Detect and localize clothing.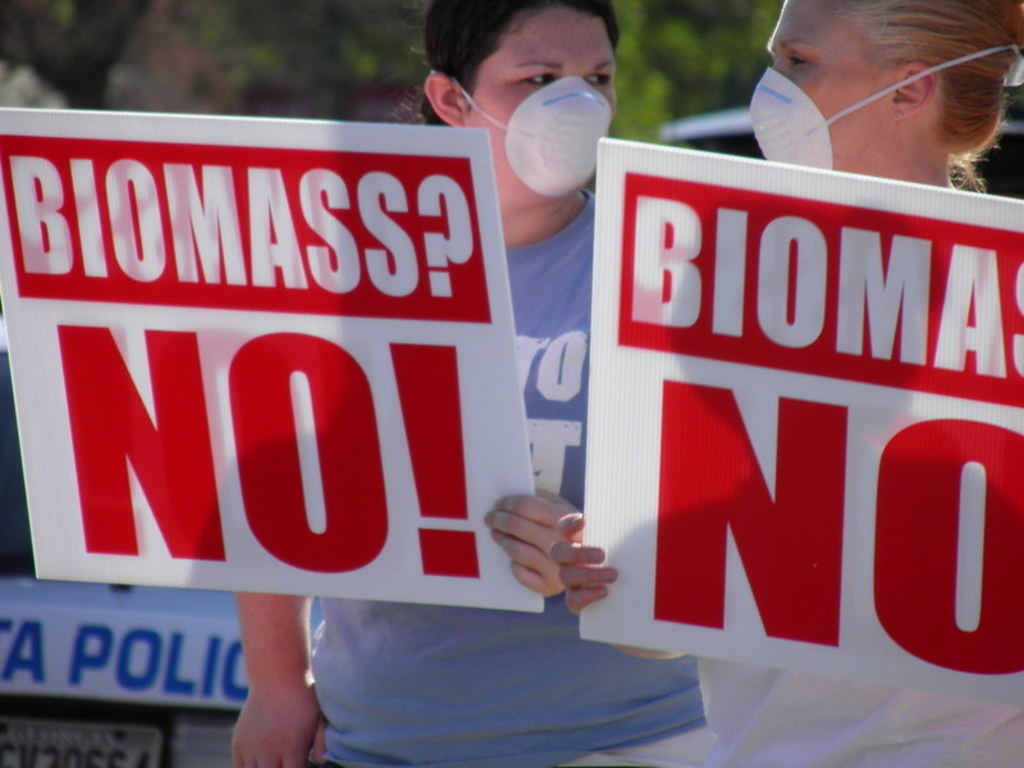
Localized at 297,187,709,767.
